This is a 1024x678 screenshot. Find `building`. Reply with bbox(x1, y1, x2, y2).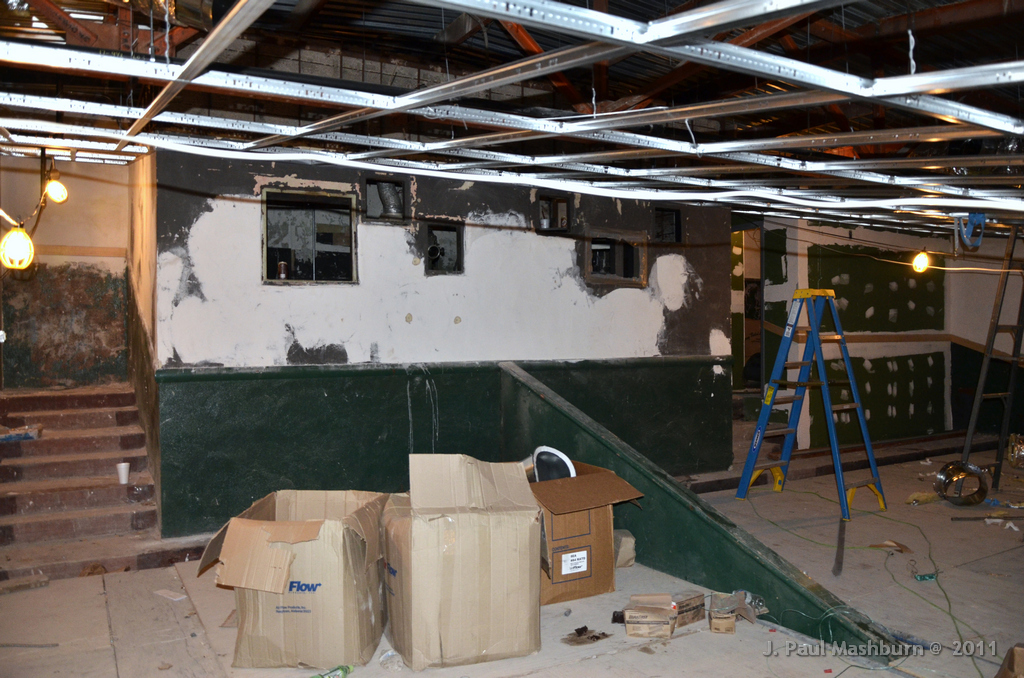
bbox(0, 0, 1020, 677).
